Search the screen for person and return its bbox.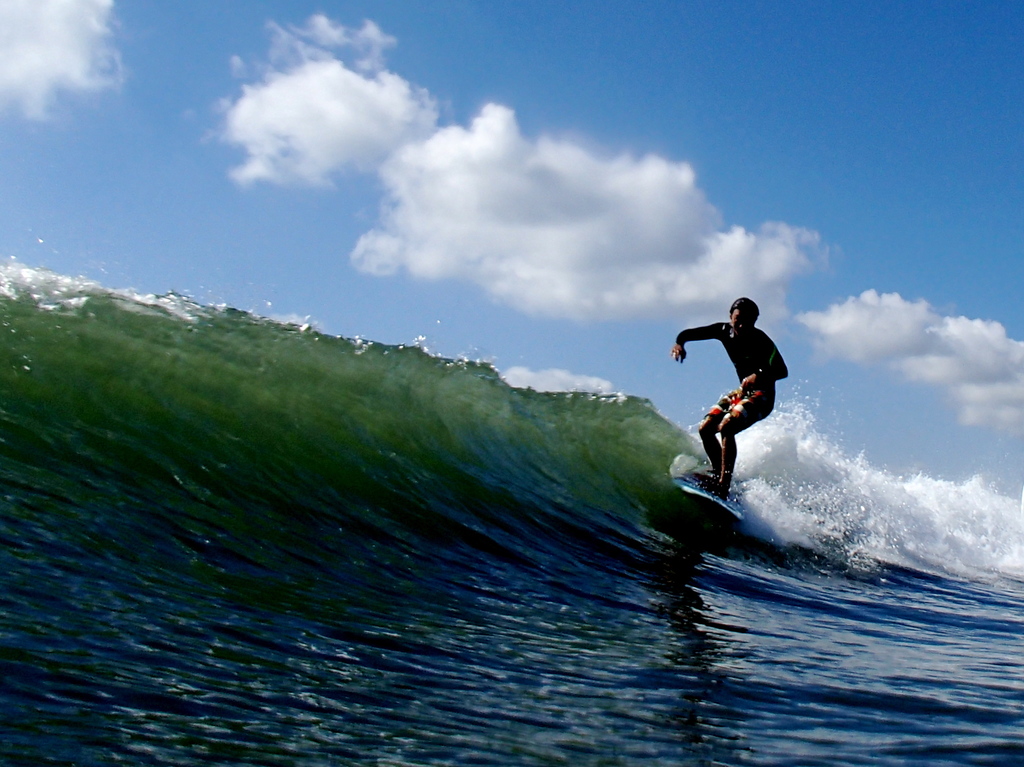
Found: <region>671, 294, 785, 491</region>.
